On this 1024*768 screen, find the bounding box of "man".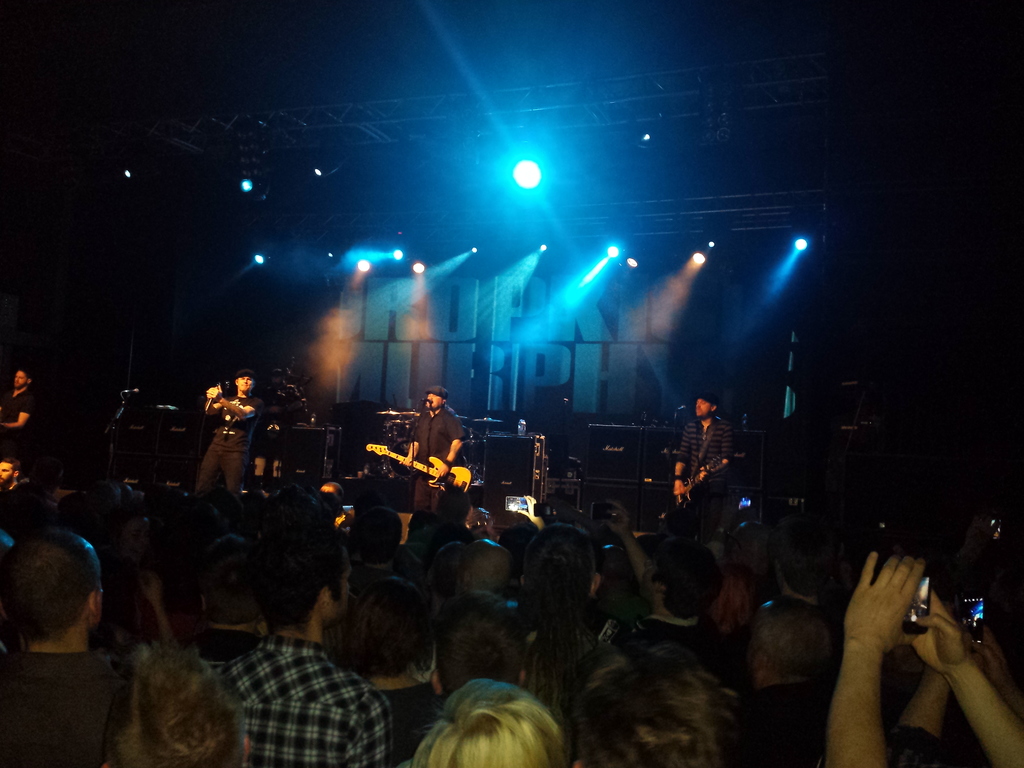
Bounding box: select_region(0, 450, 35, 524).
